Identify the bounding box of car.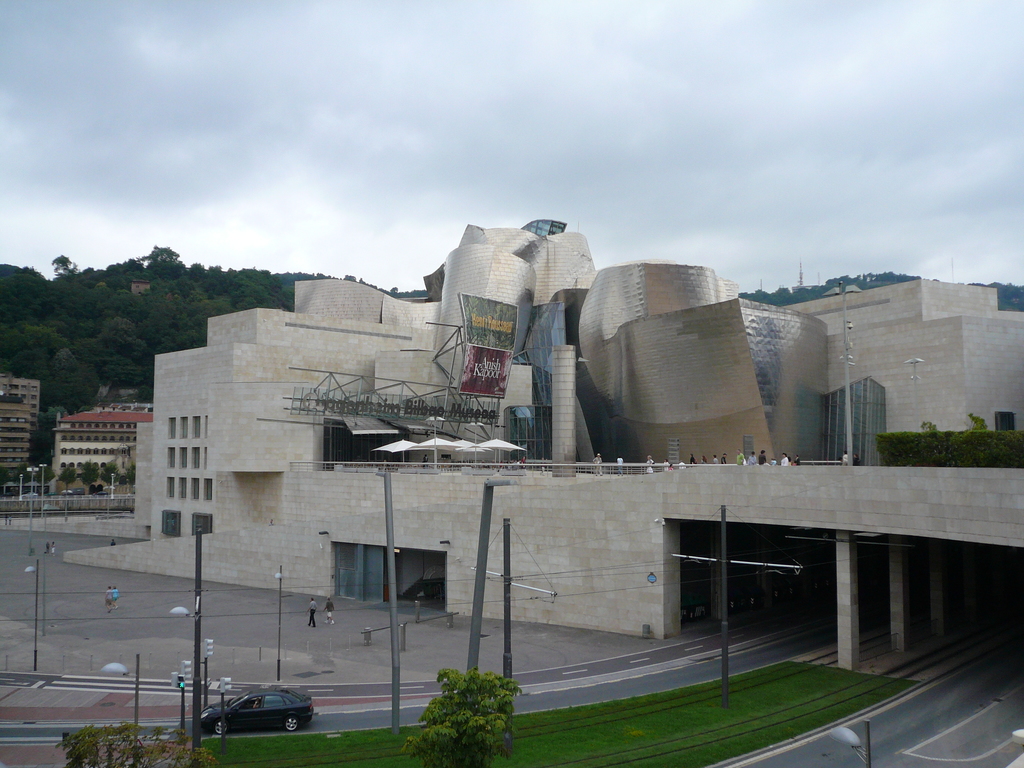
locate(198, 688, 314, 738).
